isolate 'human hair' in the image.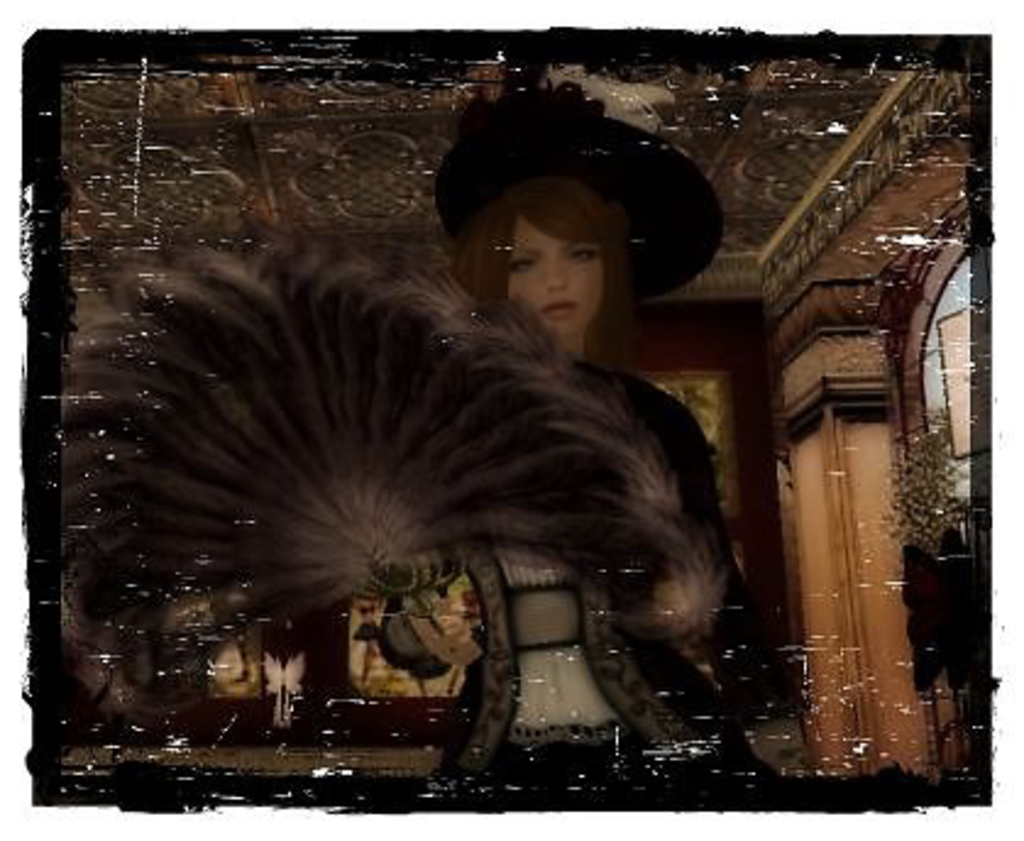
Isolated region: box(442, 171, 640, 369).
